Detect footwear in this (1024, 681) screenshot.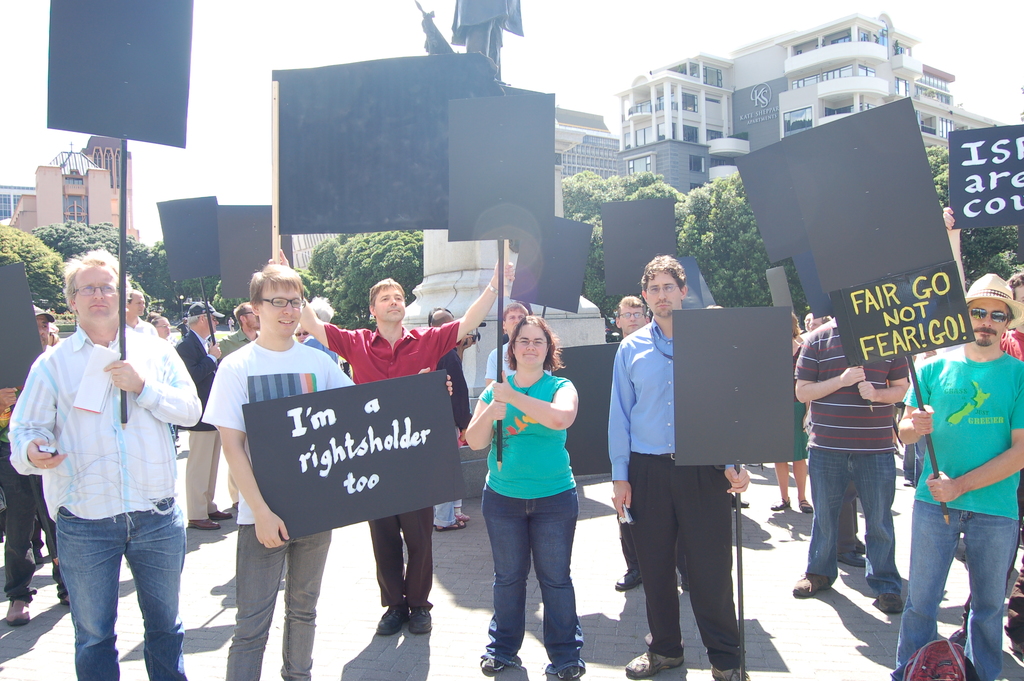
Detection: (x1=712, y1=664, x2=751, y2=680).
